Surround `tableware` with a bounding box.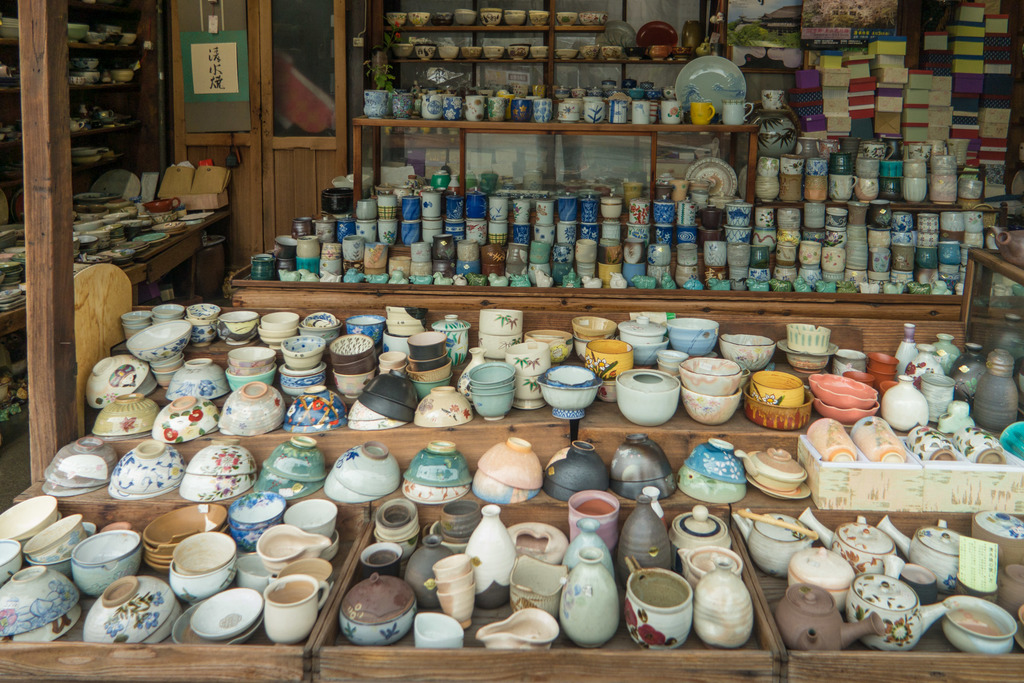
BBox(799, 138, 820, 159).
